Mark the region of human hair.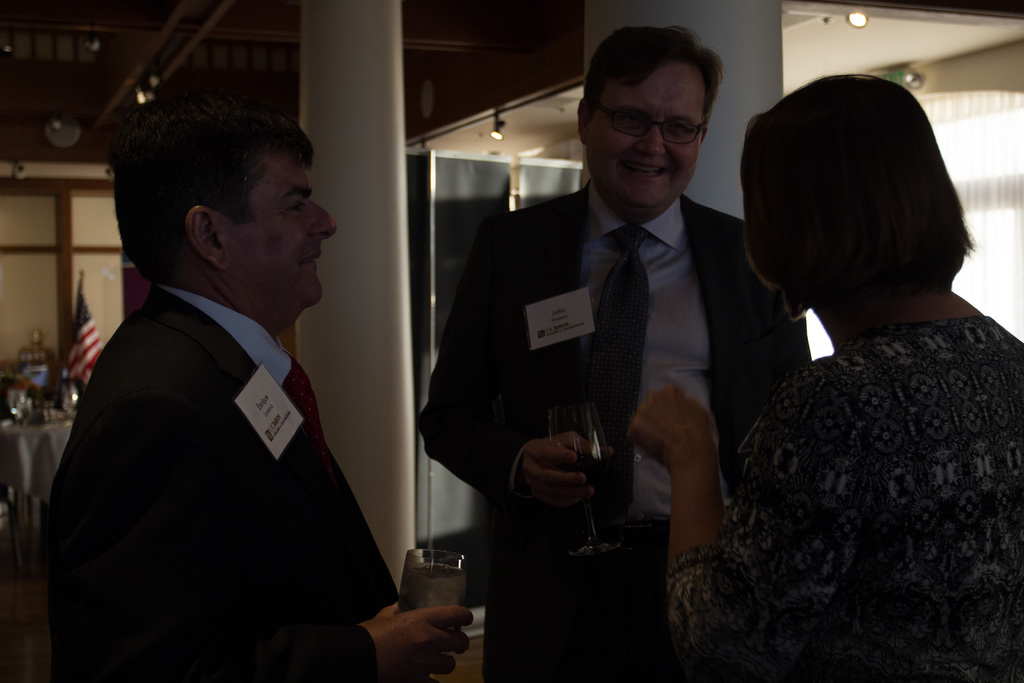
Region: l=584, t=21, r=729, b=133.
